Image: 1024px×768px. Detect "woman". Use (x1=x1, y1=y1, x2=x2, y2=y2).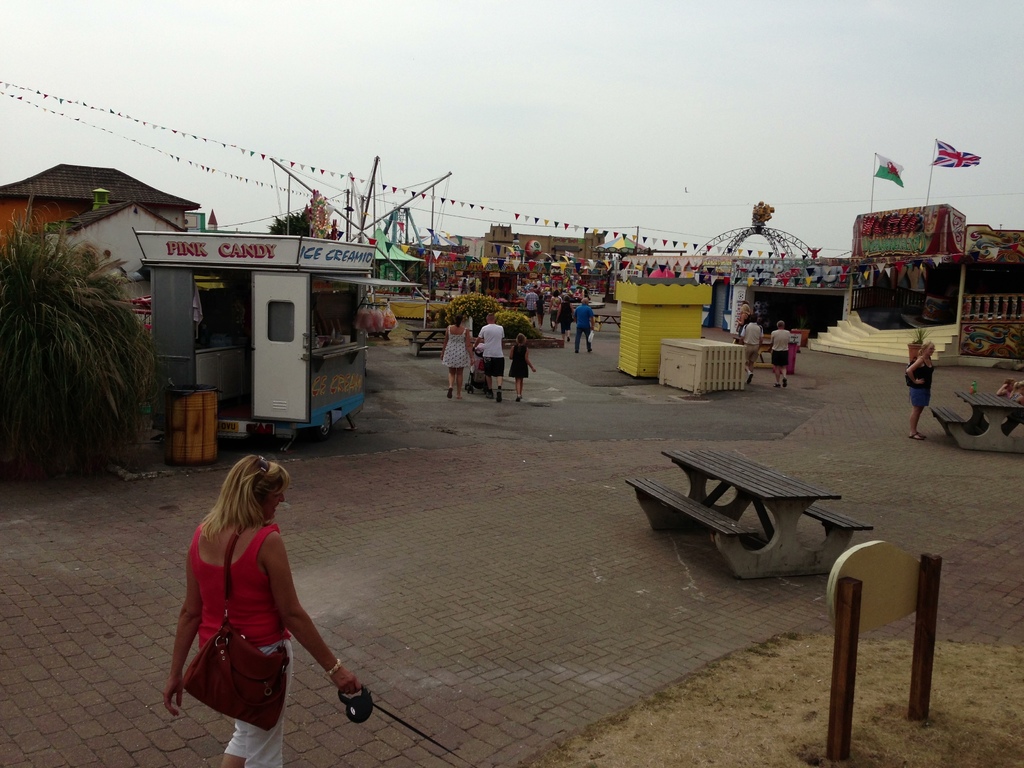
(x1=908, y1=340, x2=934, y2=438).
